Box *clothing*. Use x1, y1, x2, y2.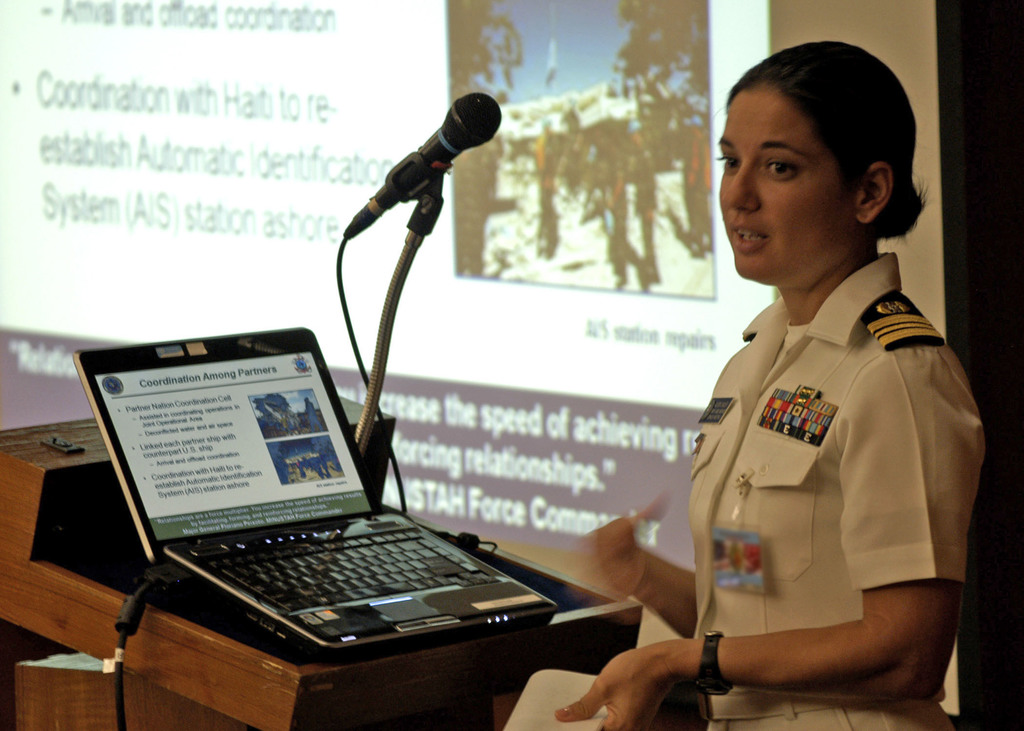
680, 253, 986, 705.
